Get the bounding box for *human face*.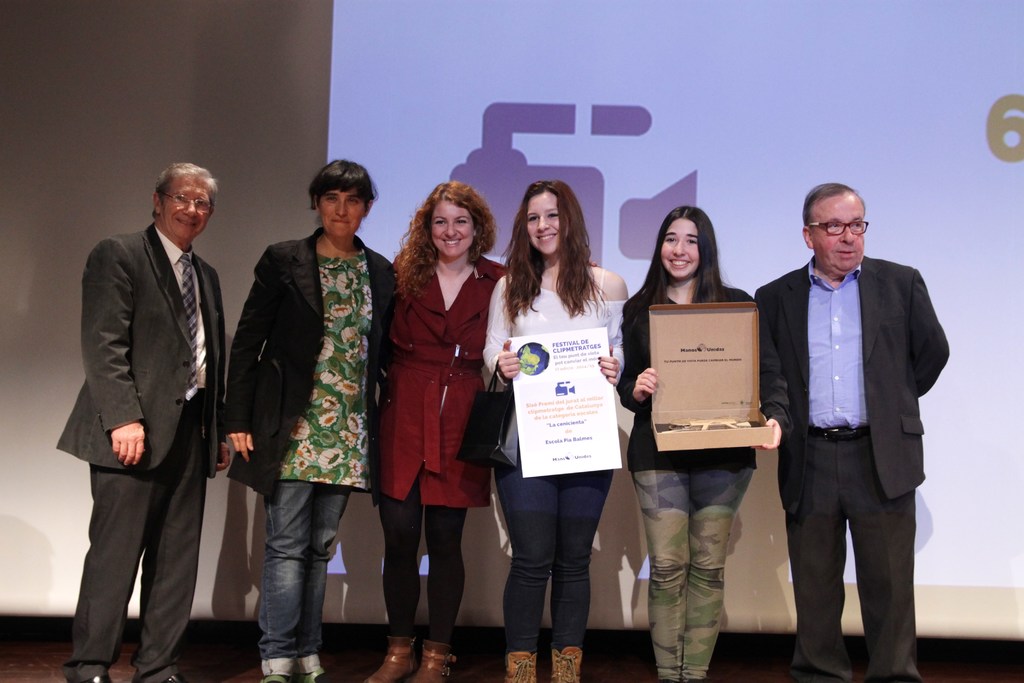
box=[317, 183, 364, 241].
